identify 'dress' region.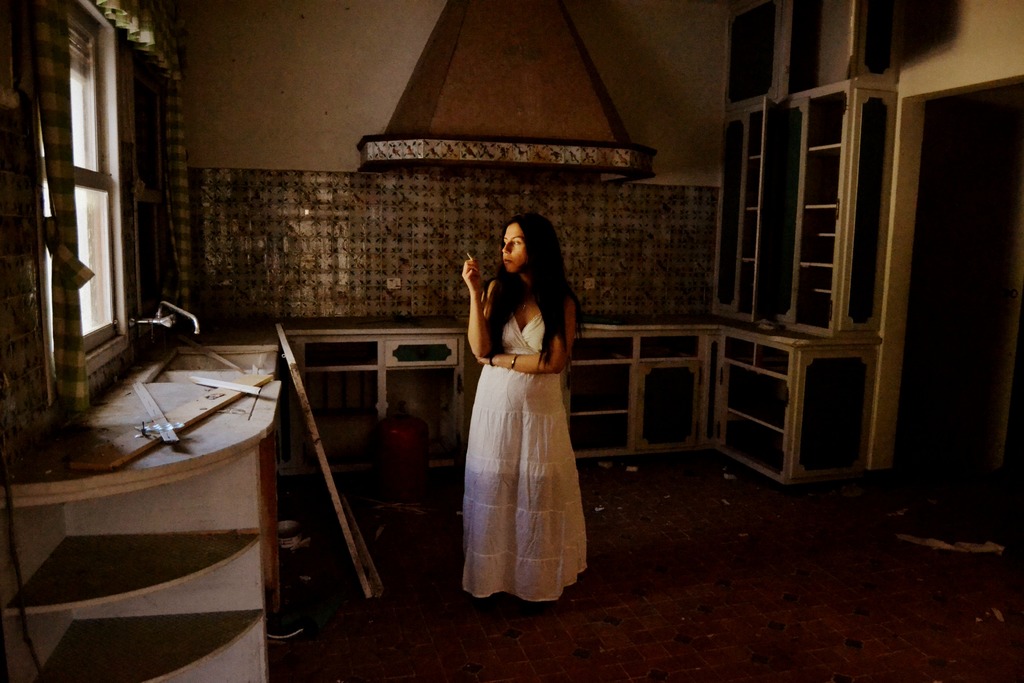
Region: bbox(452, 303, 589, 604).
